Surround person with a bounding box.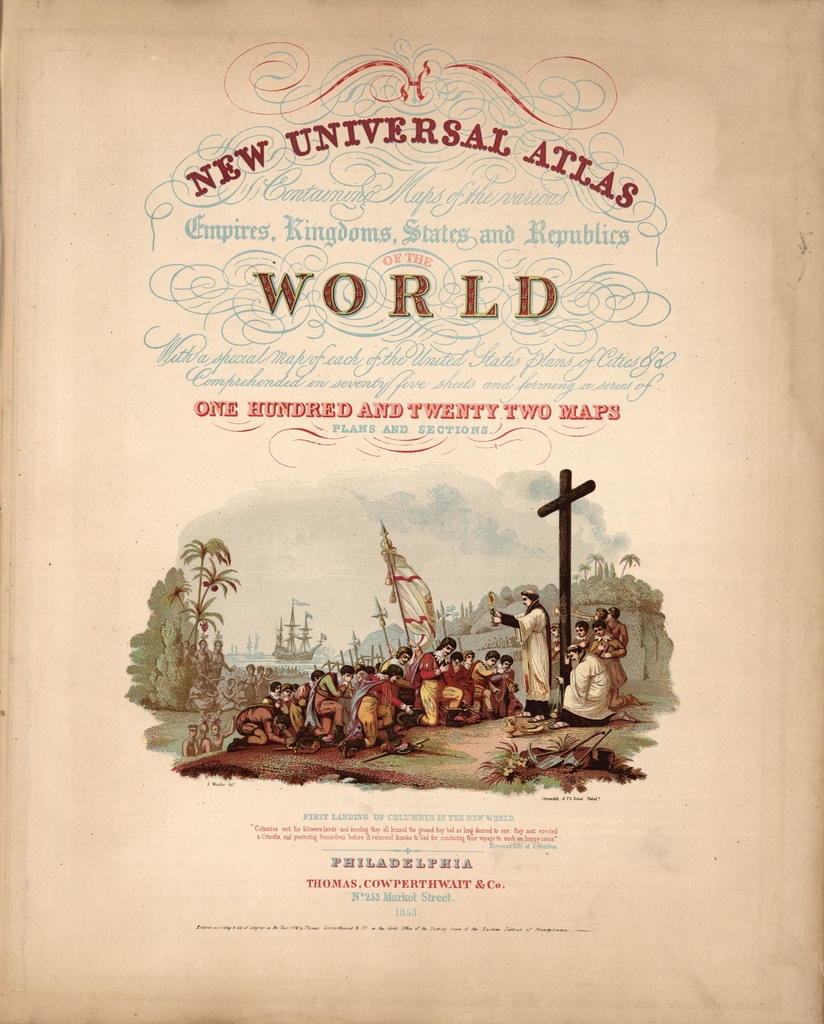
192,719,210,755.
